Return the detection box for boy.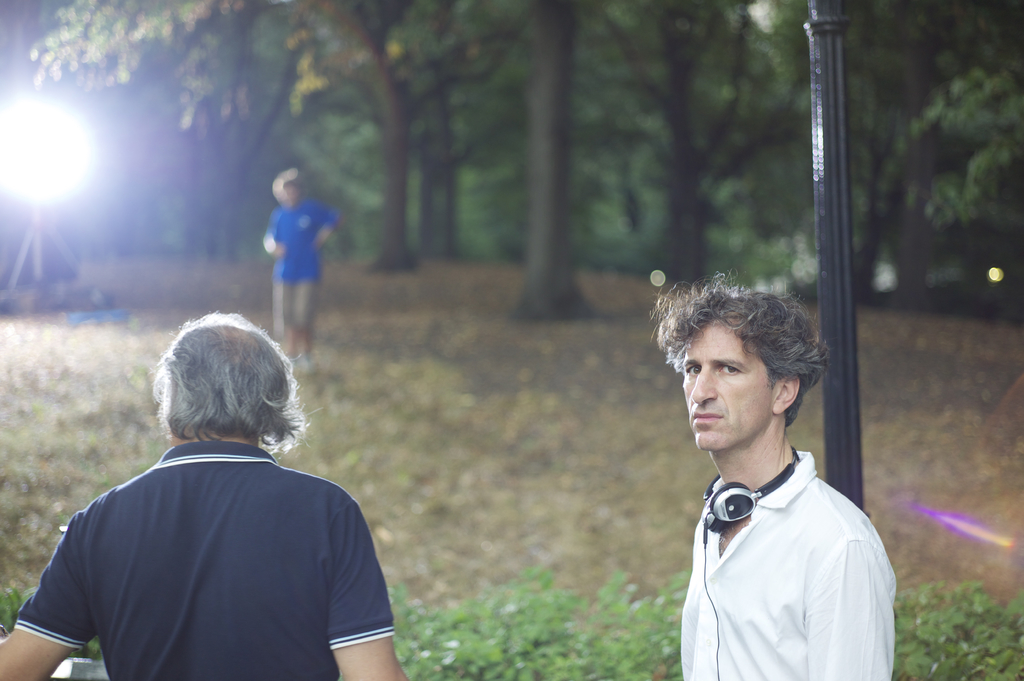
264,170,349,371.
